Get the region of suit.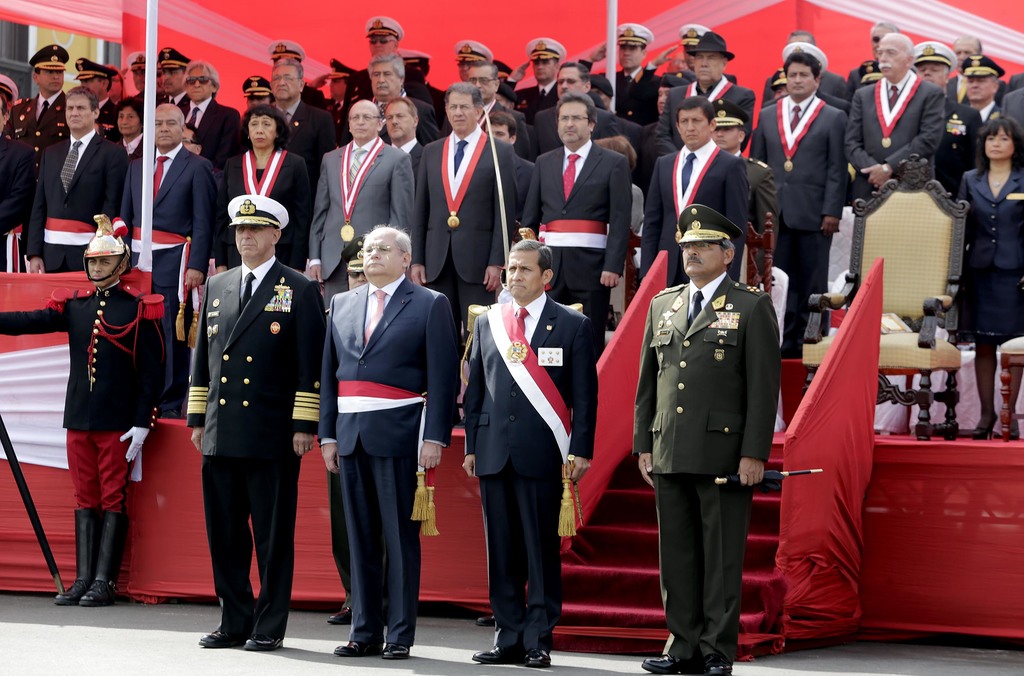
<box>761,71,851,105</box>.
